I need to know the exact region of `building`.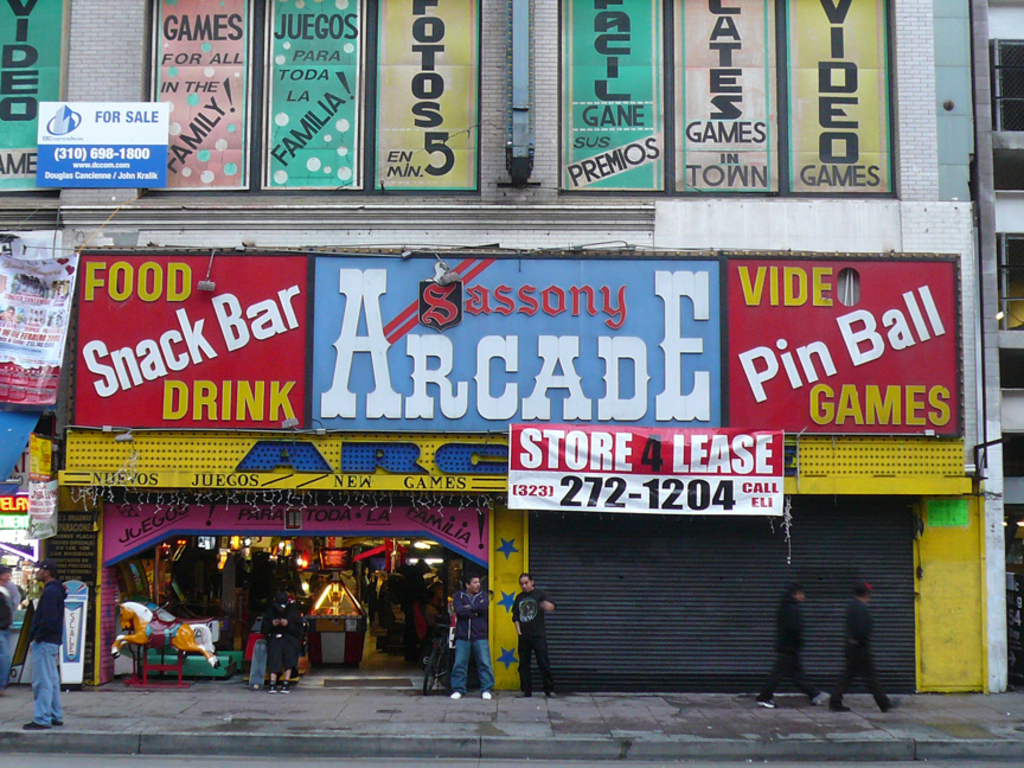
Region: [x1=0, y1=2, x2=1023, y2=703].
